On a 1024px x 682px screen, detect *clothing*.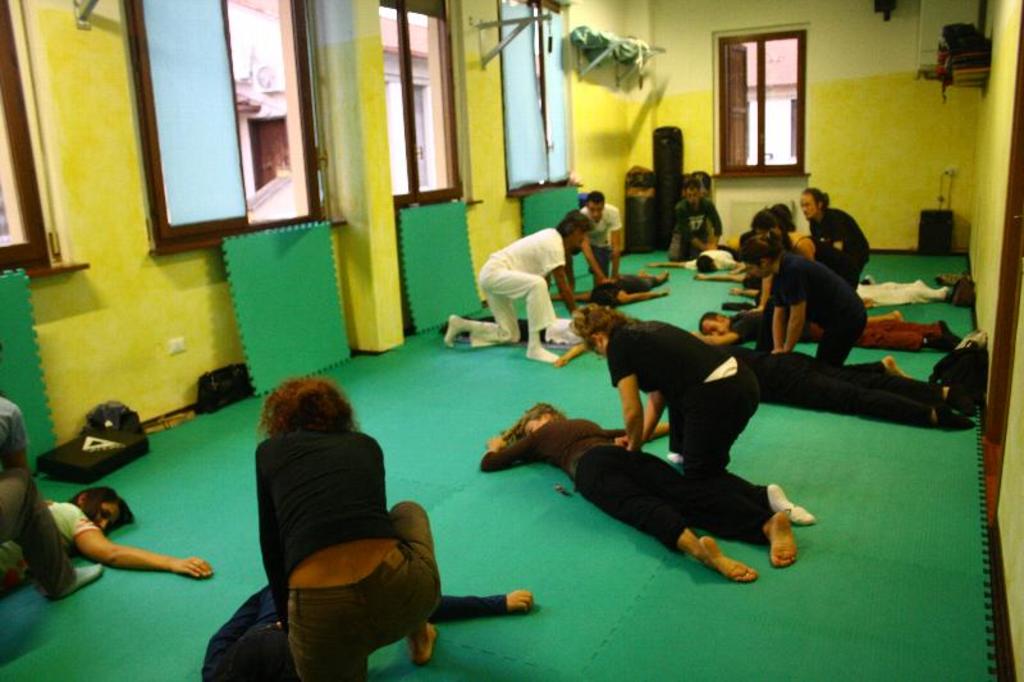
{"x1": 0, "y1": 494, "x2": 101, "y2": 591}.
